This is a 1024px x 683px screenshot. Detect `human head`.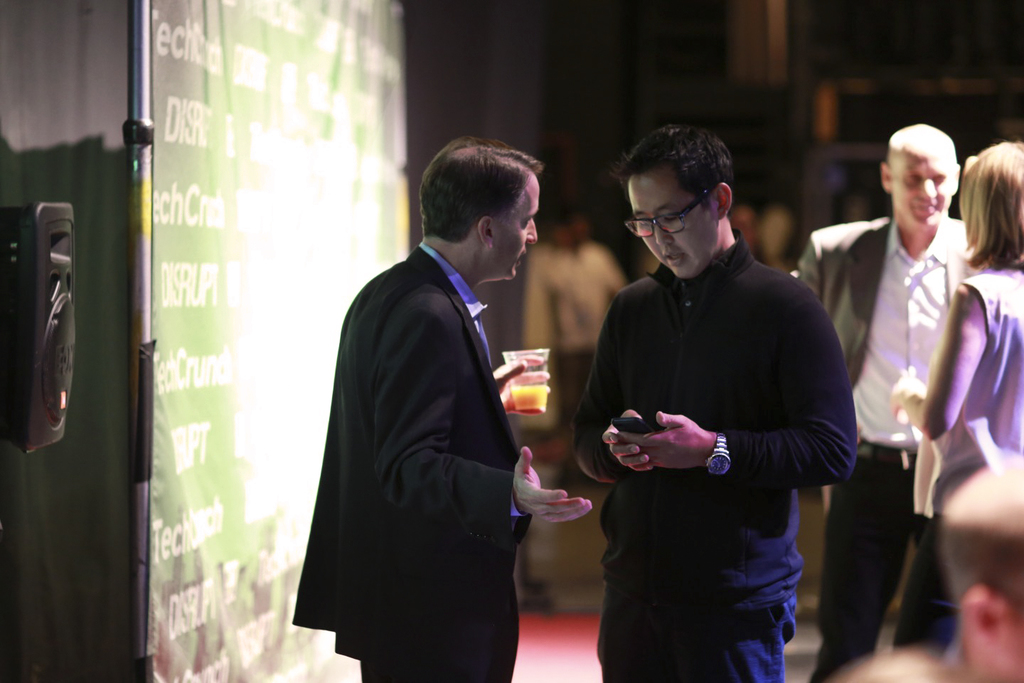
box(956, 144, 1023, 260).
